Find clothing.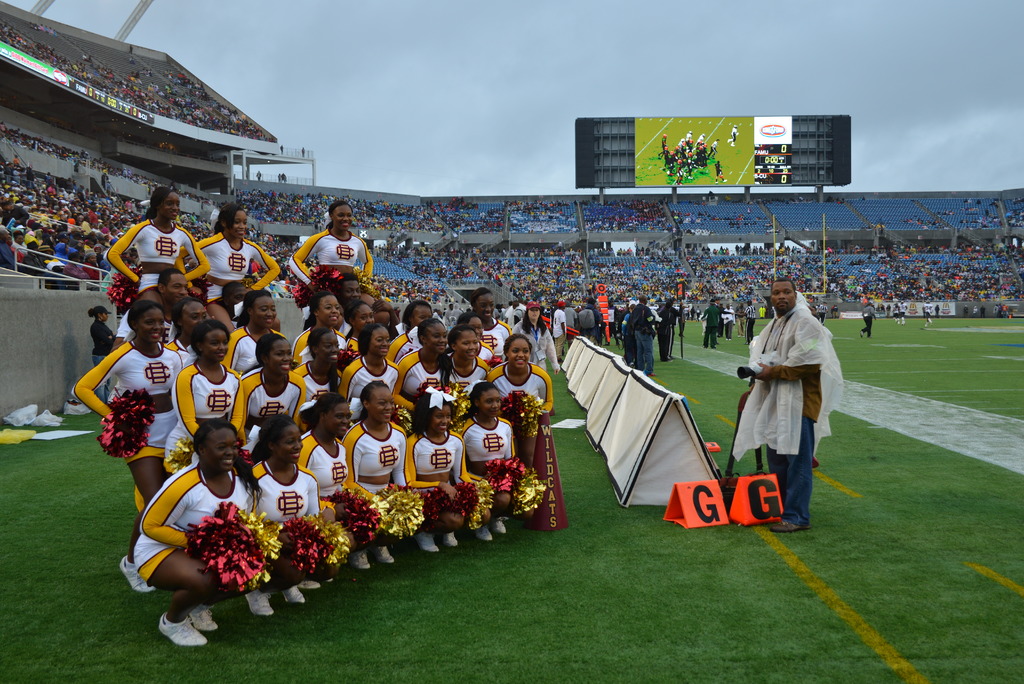
90/318/115/403.
